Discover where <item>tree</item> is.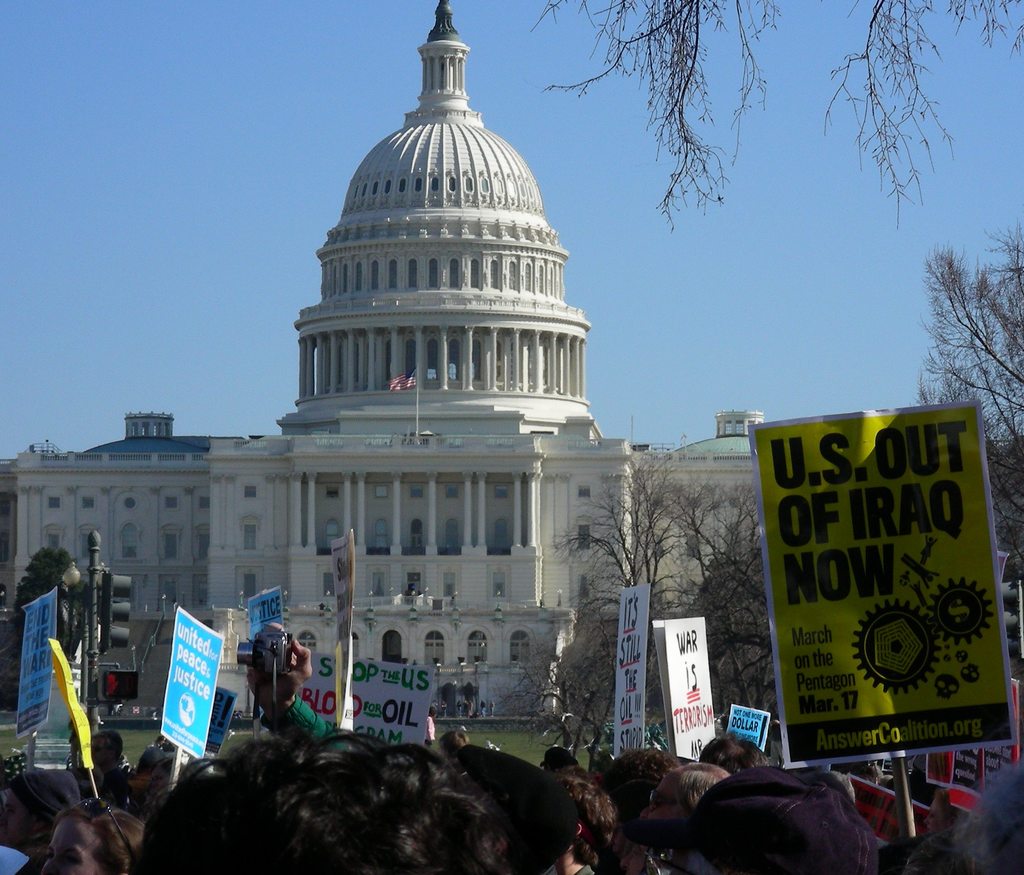
Discovered at {"x1": 545, "y1": 441, "x2": 689, "y2": 791}.
